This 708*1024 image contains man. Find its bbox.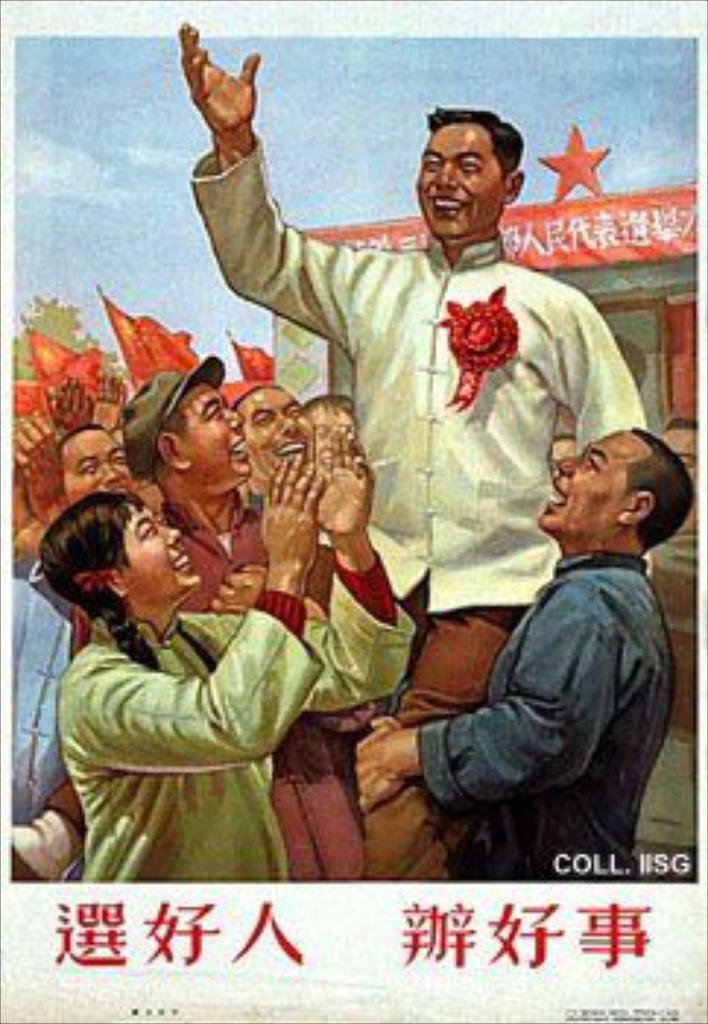
(187, 108, 641, 717).
